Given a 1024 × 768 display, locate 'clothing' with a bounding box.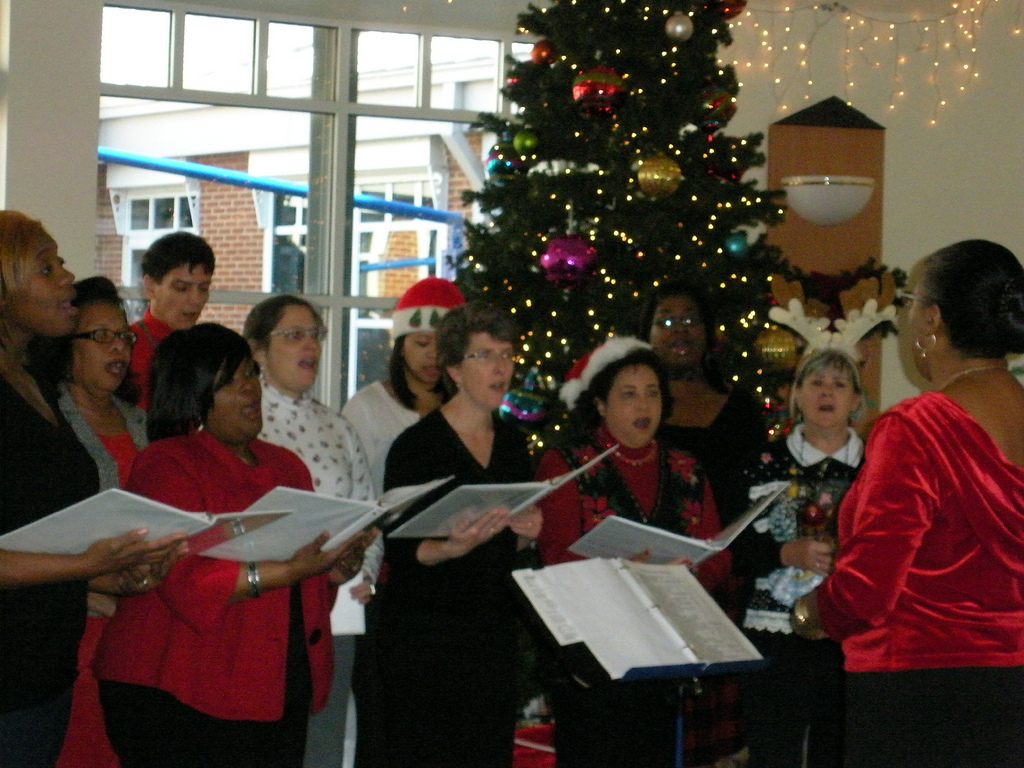
Located: 354/402/531/765.
